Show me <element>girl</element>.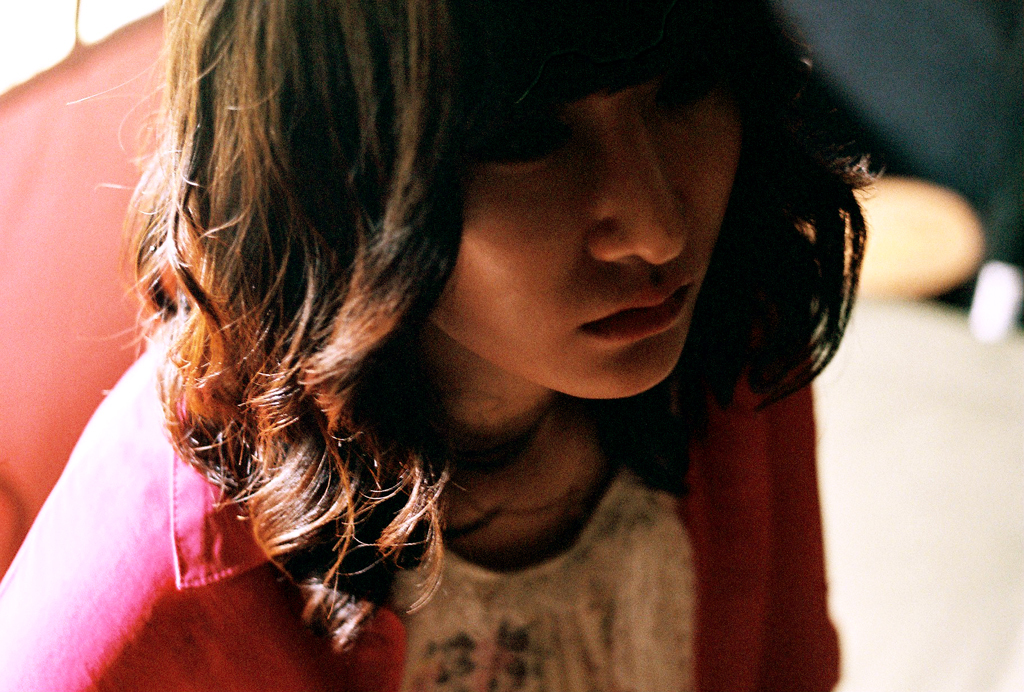
<element>girl</element> is here: (0, 0, 884, 691).
